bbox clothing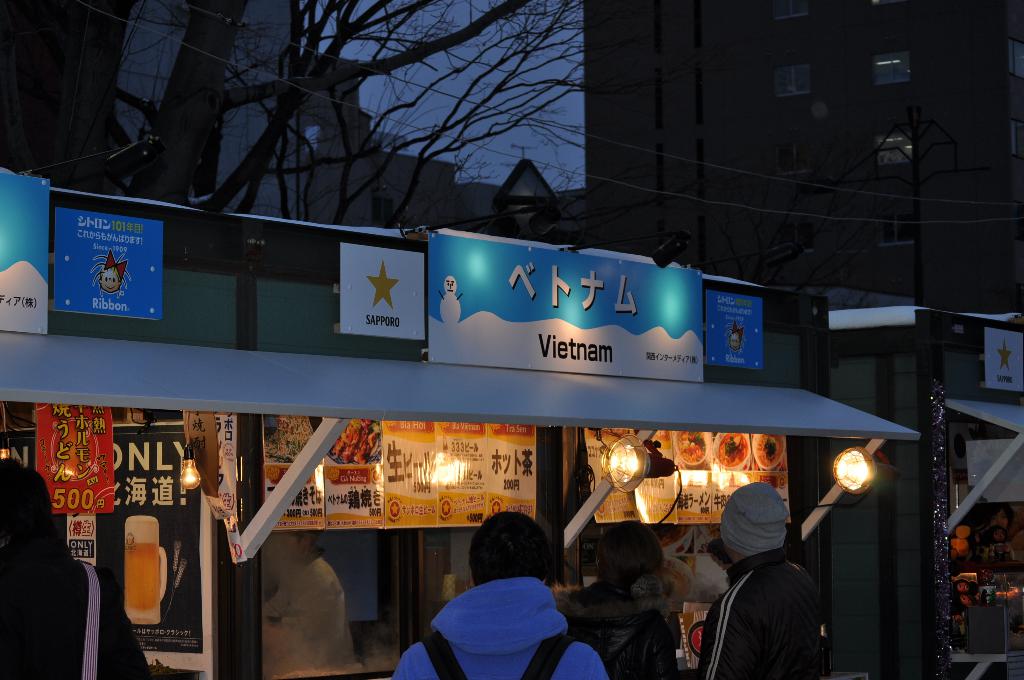
<bbox>0, 544, 149, 679</bbox>
